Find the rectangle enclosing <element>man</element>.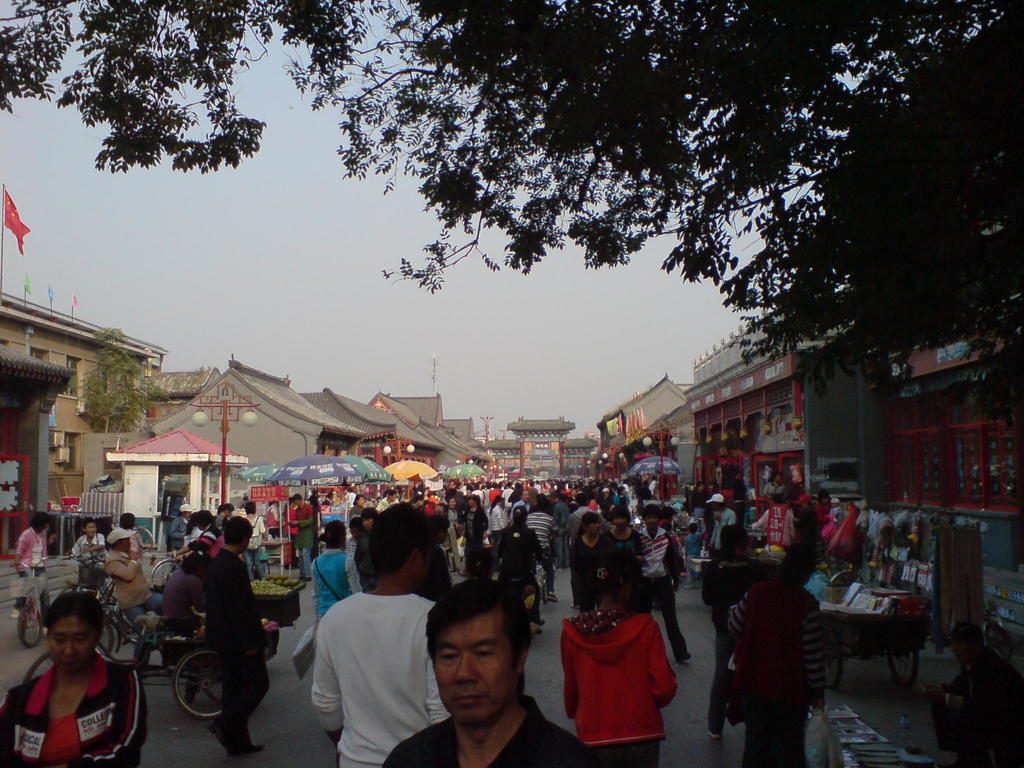
<box>288,495,314,580</box>.
